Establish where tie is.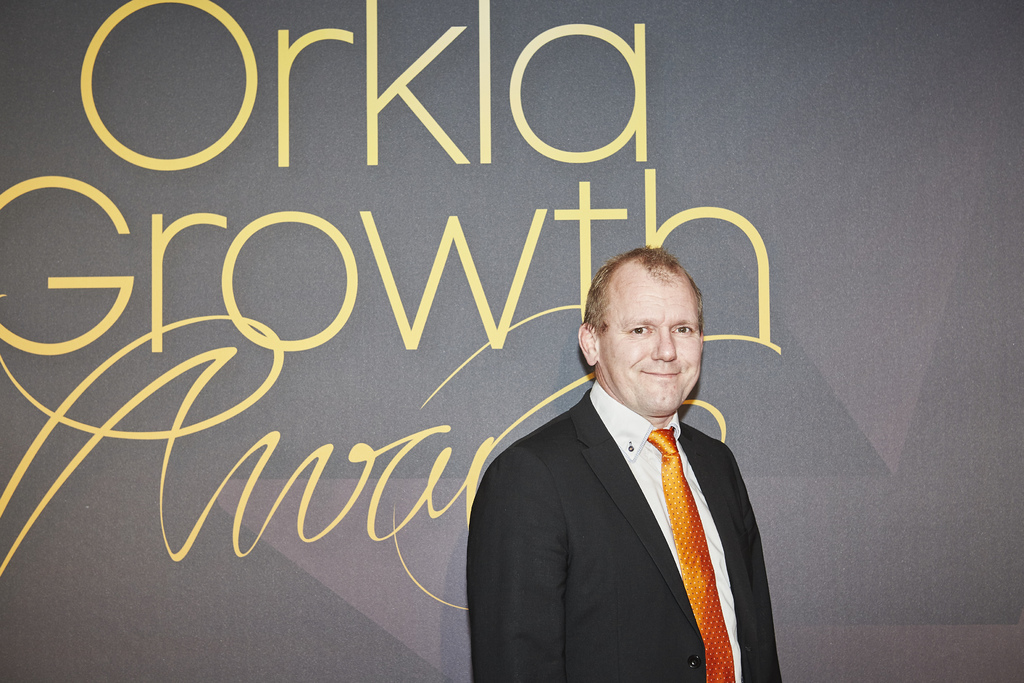
Established at (x1=646, y1=424, x2=737, y2=682).
